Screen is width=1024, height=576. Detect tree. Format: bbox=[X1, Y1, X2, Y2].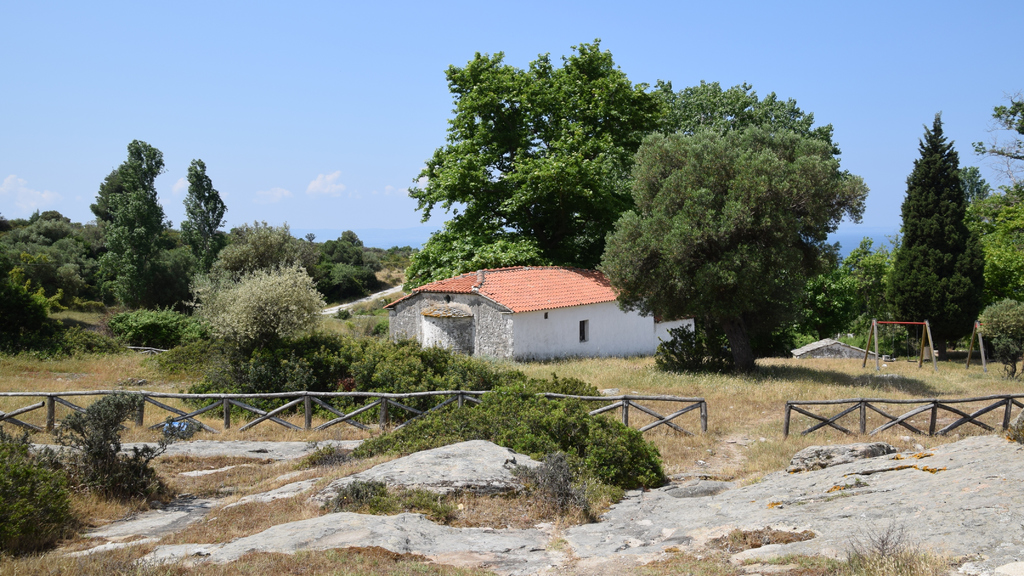
bbox=[650, 75, 844, 159].
